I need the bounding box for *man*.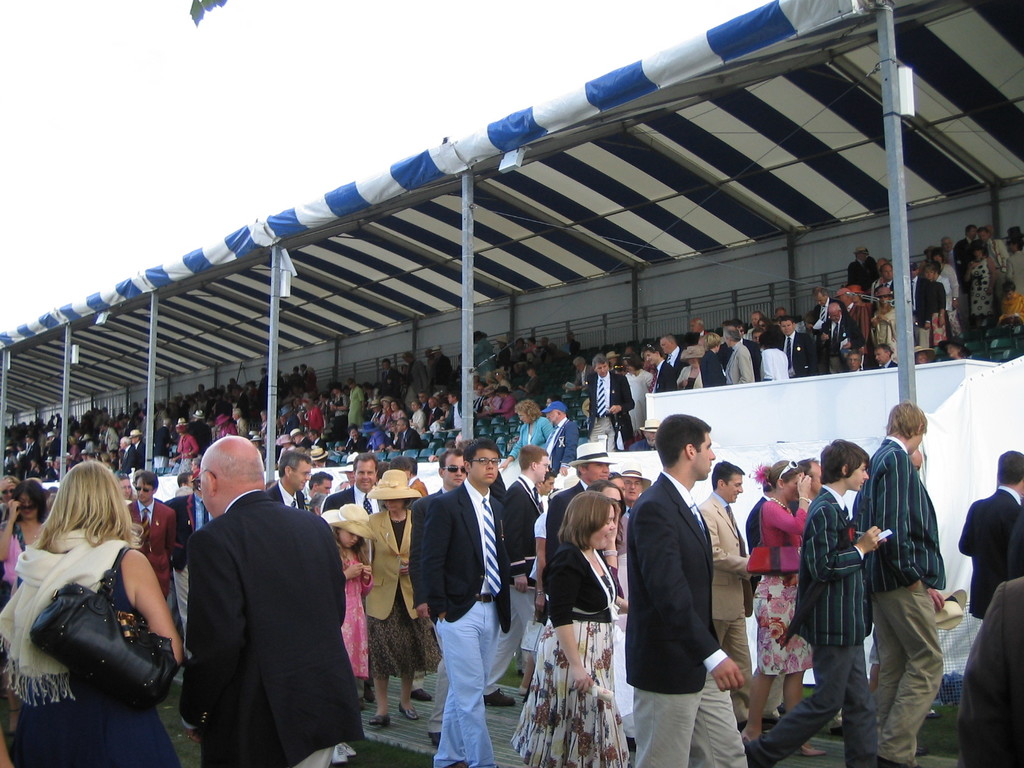
Here it is: Rect(816, 300, 863, 371).
